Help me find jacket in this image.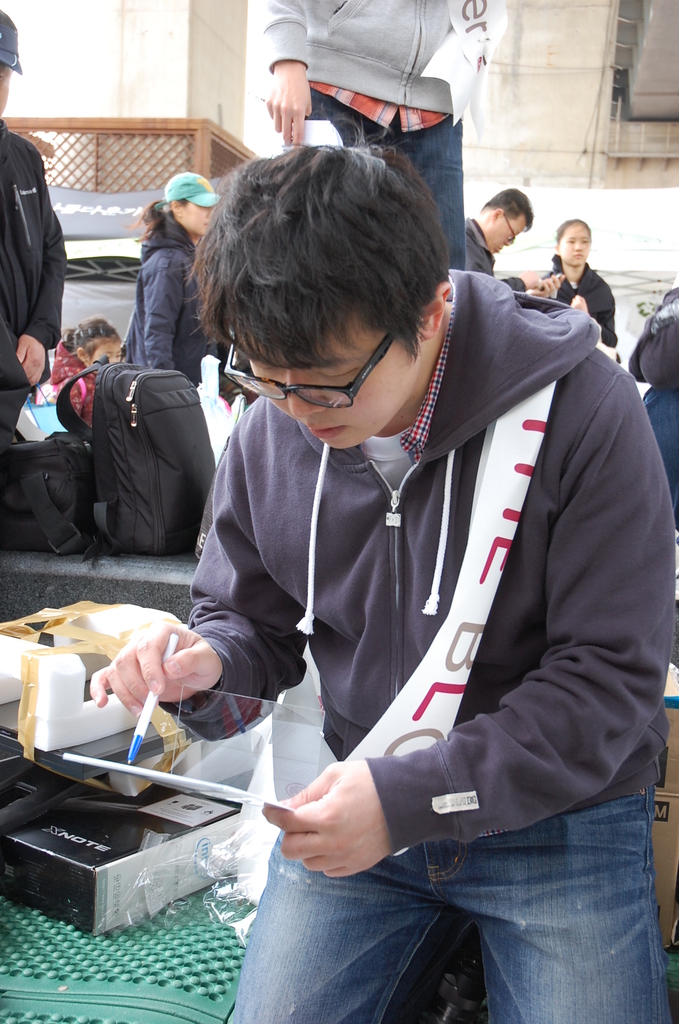
Found it: [0,113,78,387].
